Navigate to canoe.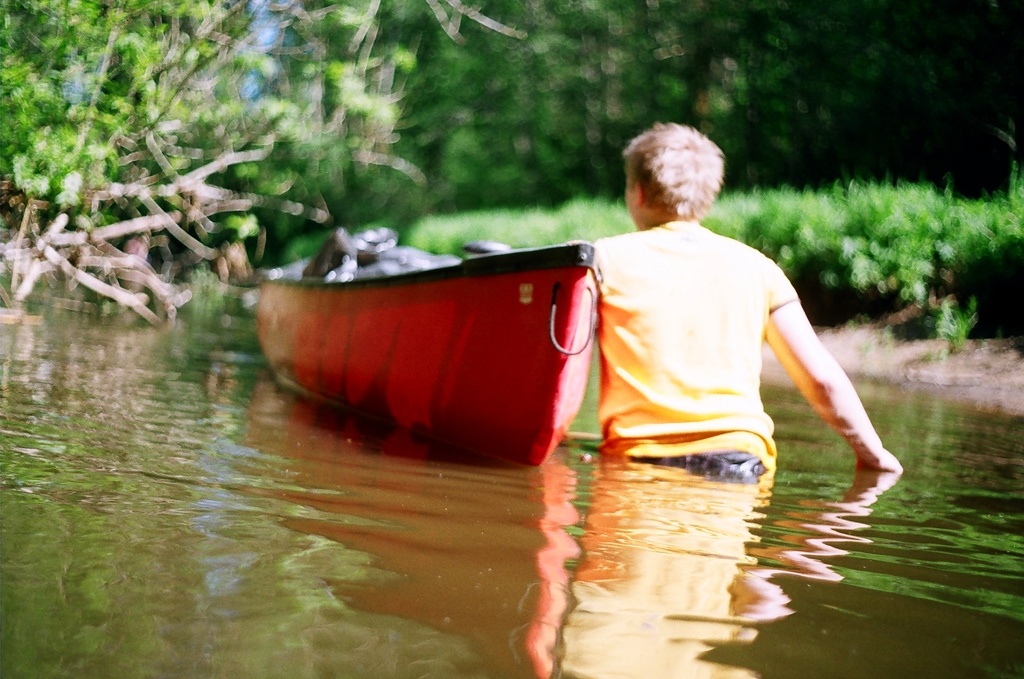
Navigation target: BBox(238, 206, 674, 491).
